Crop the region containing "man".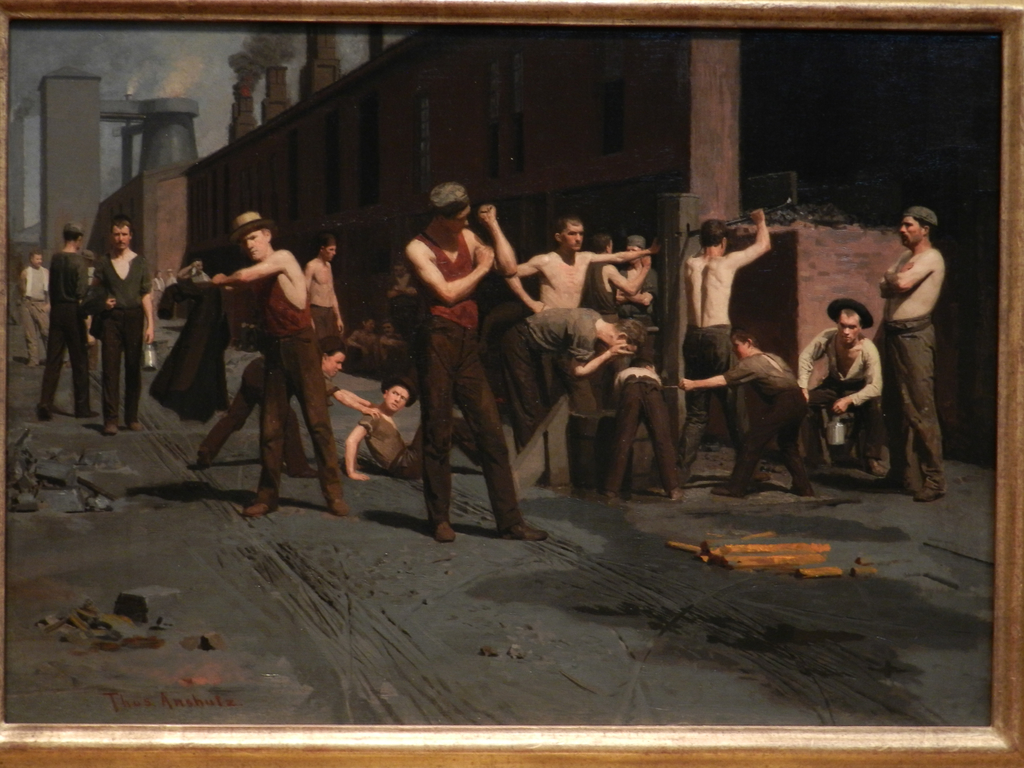
Crop region: BBox(38, 220, 93, 422).
